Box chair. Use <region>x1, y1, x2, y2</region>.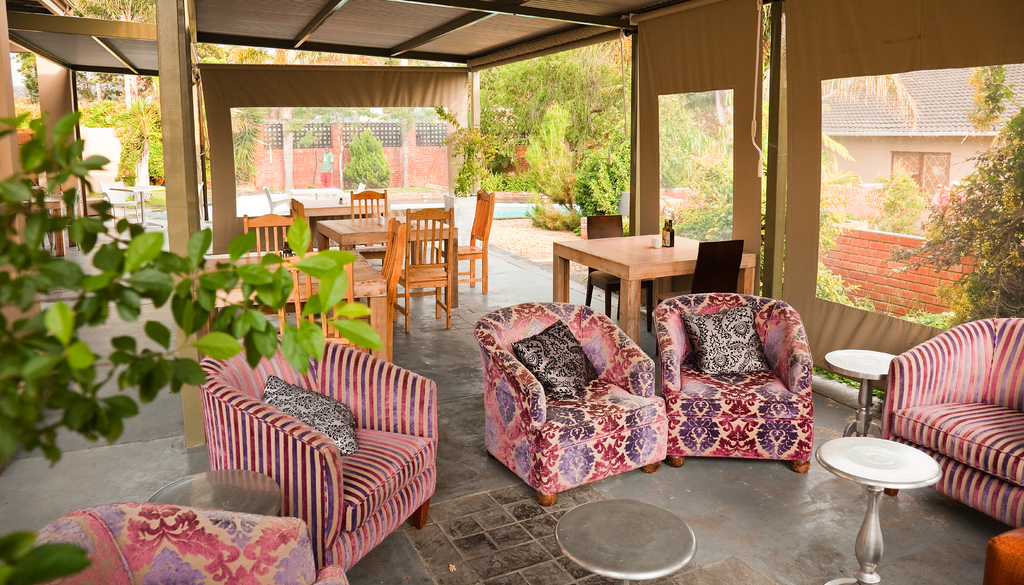
<region>405, 204, 454, 335</region>.
